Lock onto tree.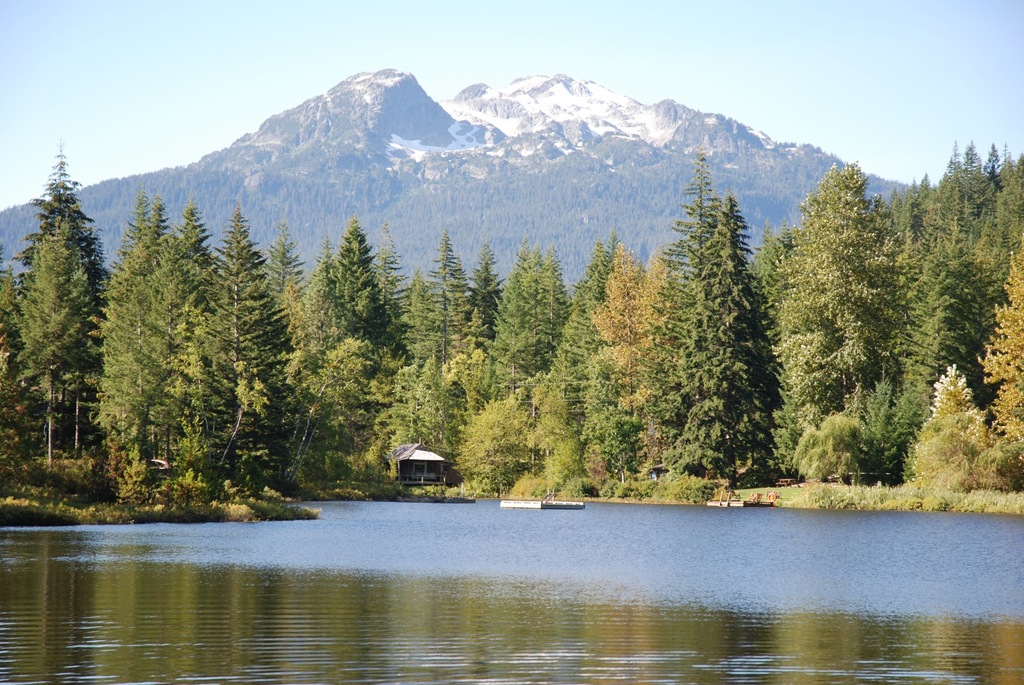
Locked: box(883, 143, 980, 485).
